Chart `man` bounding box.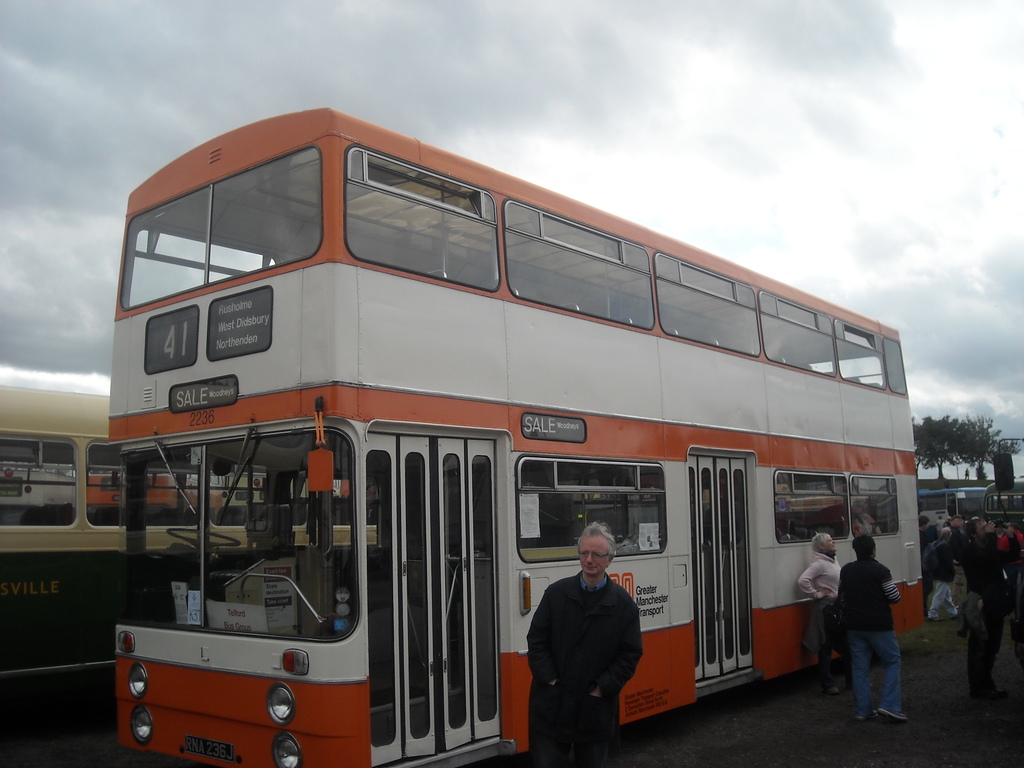
Charted: (926, 528, 962, 620).
